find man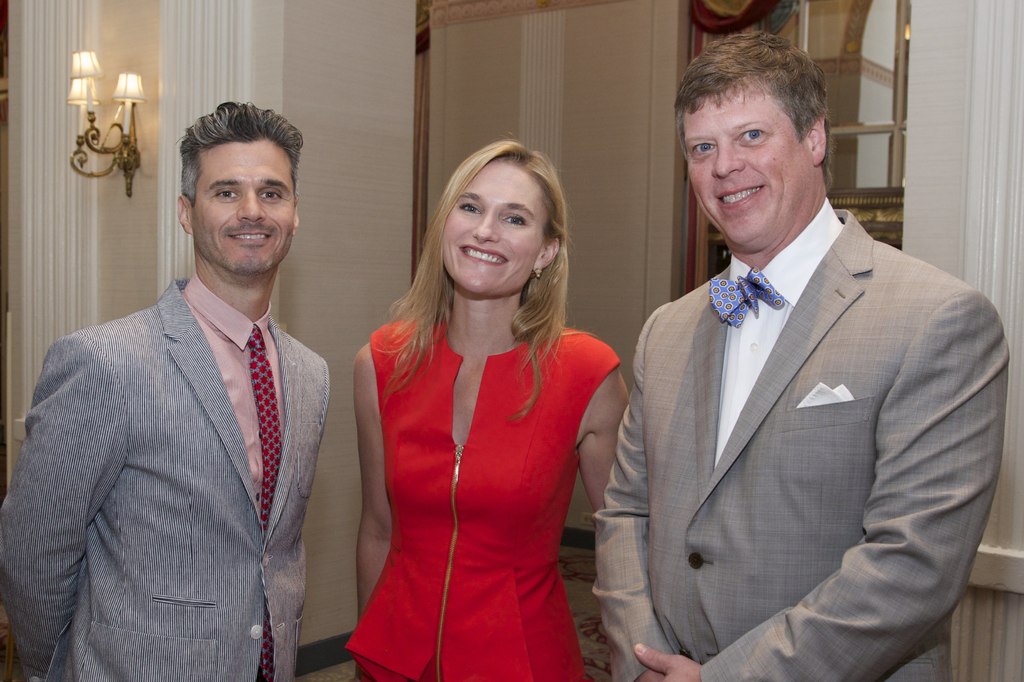
x1=595, y1=33, x2=1014, y2=681
